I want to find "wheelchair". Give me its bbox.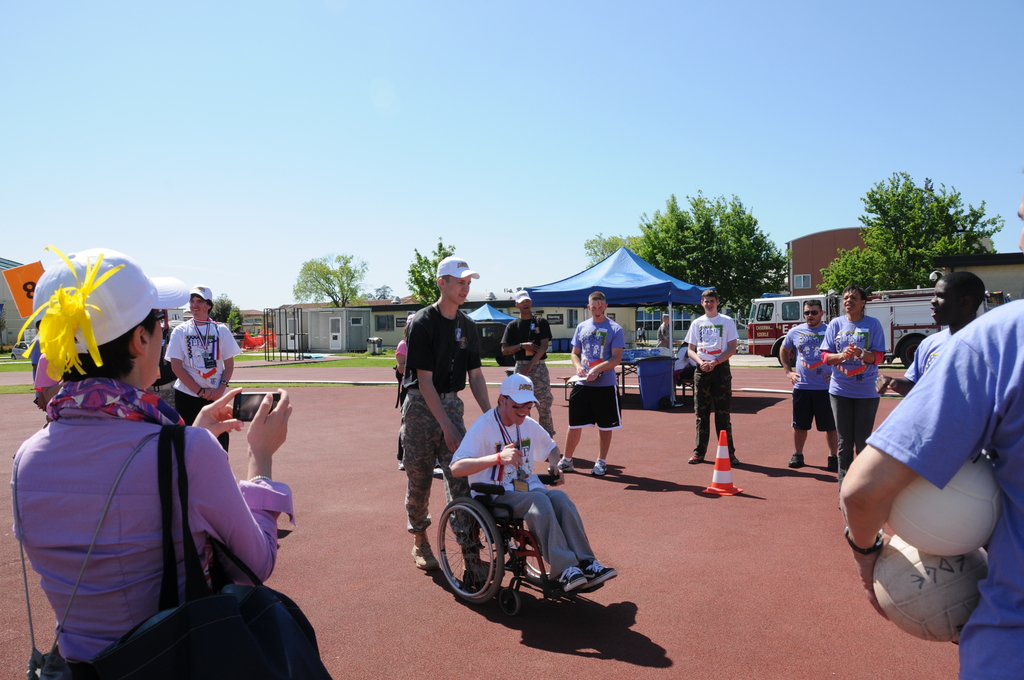
<box>428,427,605,629</box>.
